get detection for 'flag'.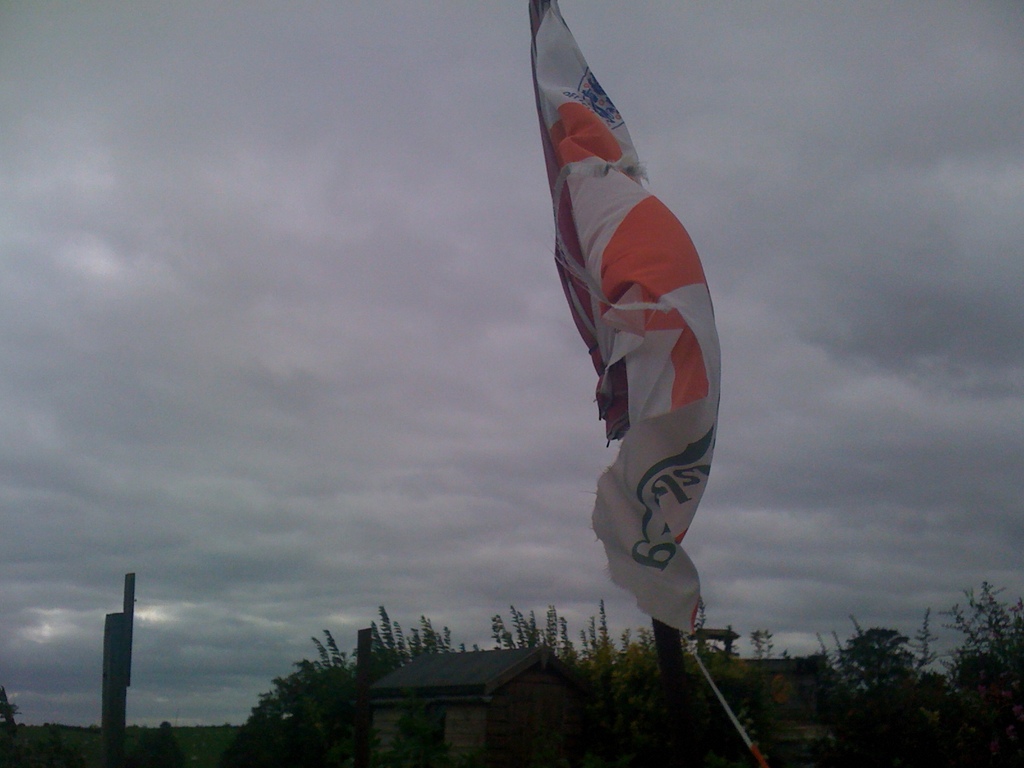
Detection: BBox(523, 0, 748, 648).
